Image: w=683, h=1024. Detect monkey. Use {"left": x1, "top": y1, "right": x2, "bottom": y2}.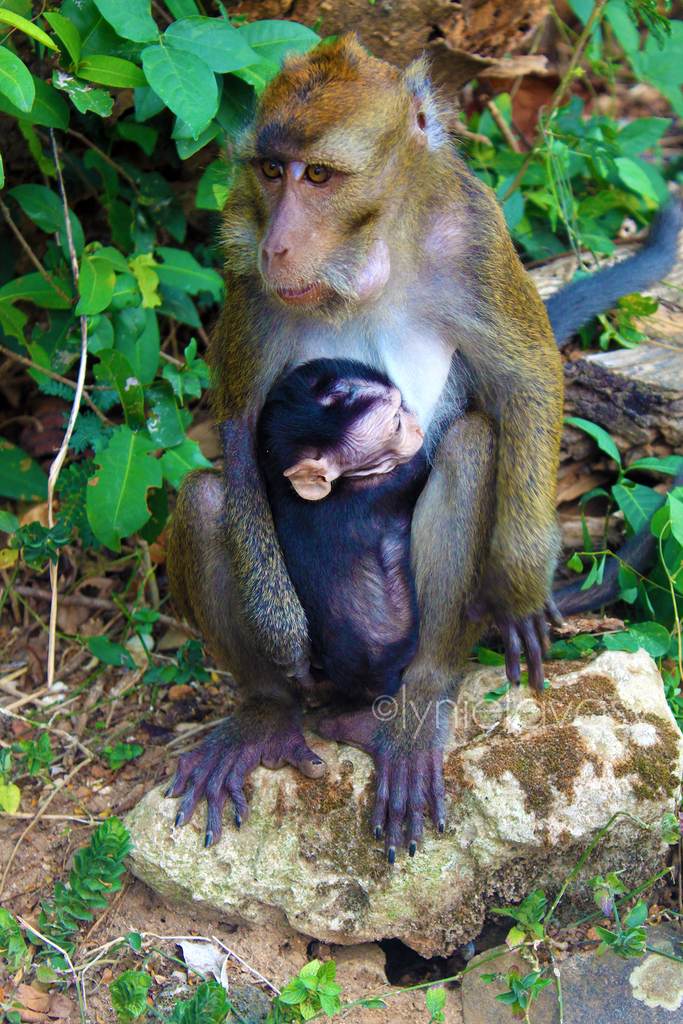
{"left": 254, "top": 358, "right": 438, "bottom": 705}.
